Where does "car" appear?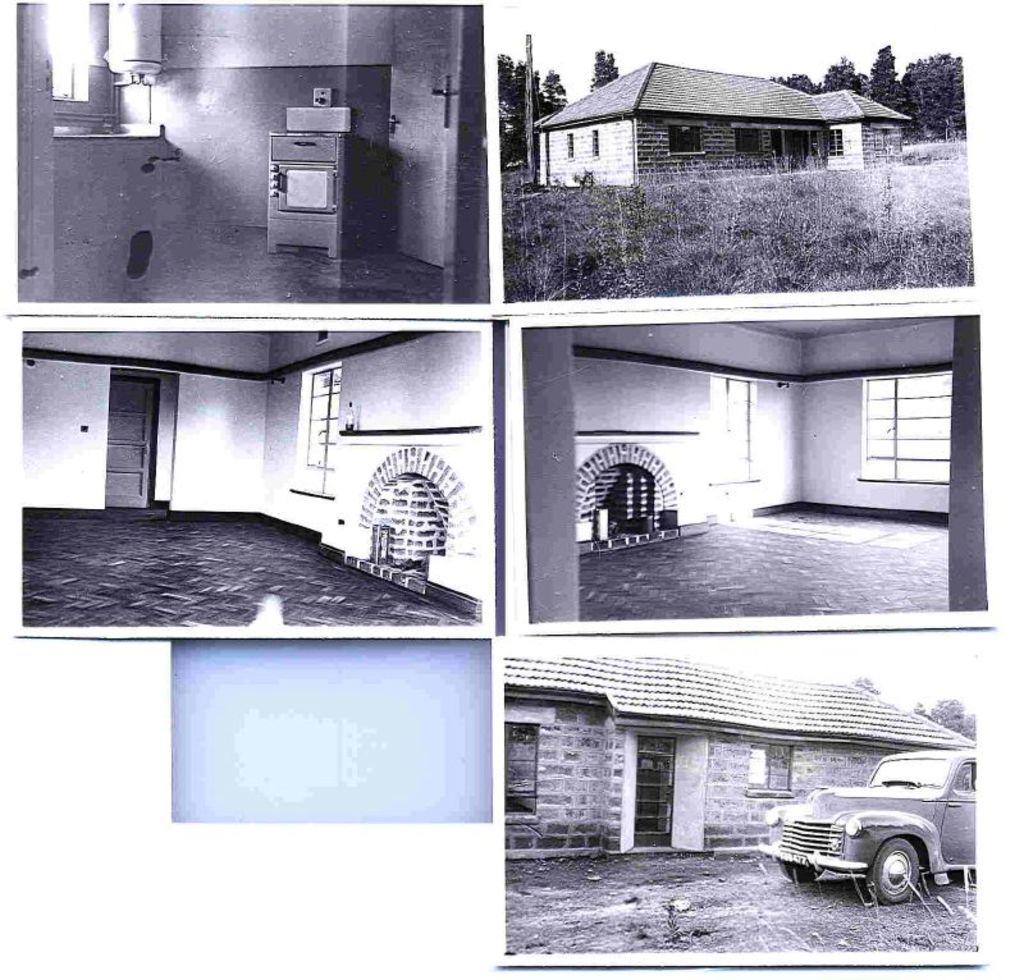
Appears at x1=777 y1=770 x2=975 y2=916.
